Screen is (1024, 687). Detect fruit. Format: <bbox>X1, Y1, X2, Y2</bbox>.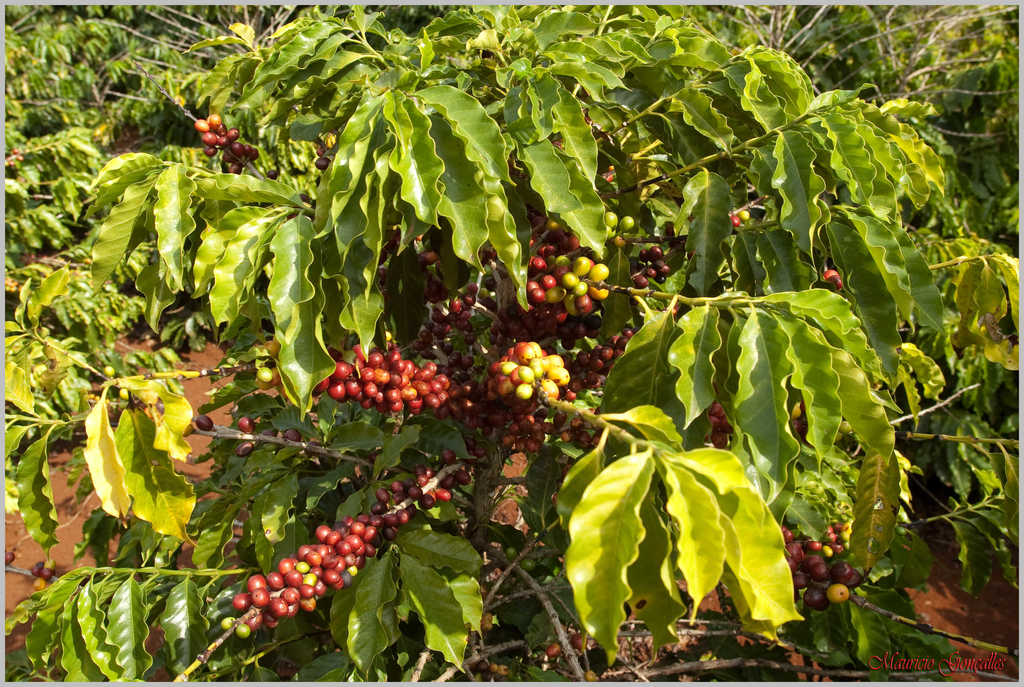
<bbox>195, 413, 216, 432</bbox>.
